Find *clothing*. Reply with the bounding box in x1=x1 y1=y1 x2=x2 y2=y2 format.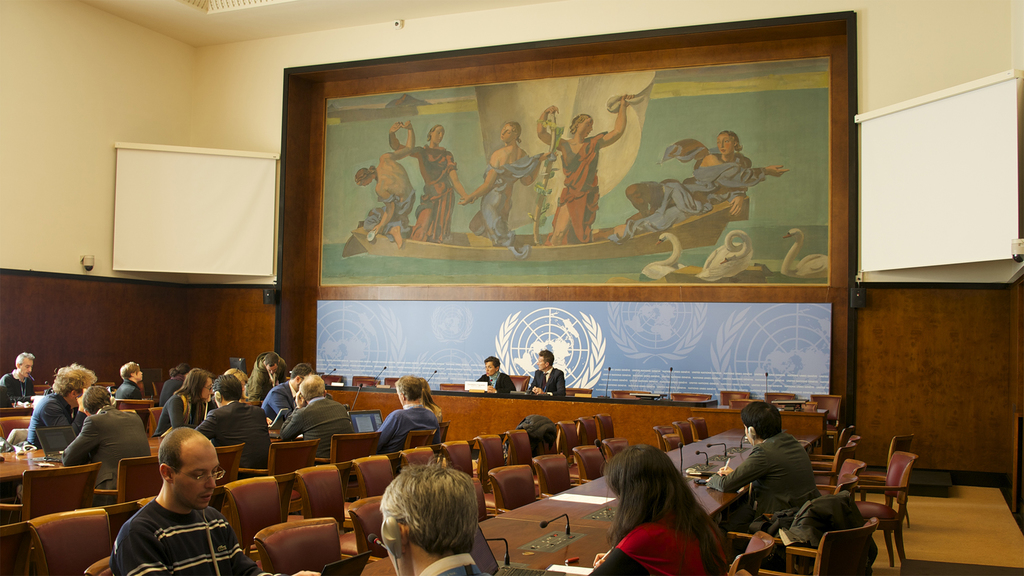
x1=278 y1=395 x2=358 y2=460.
